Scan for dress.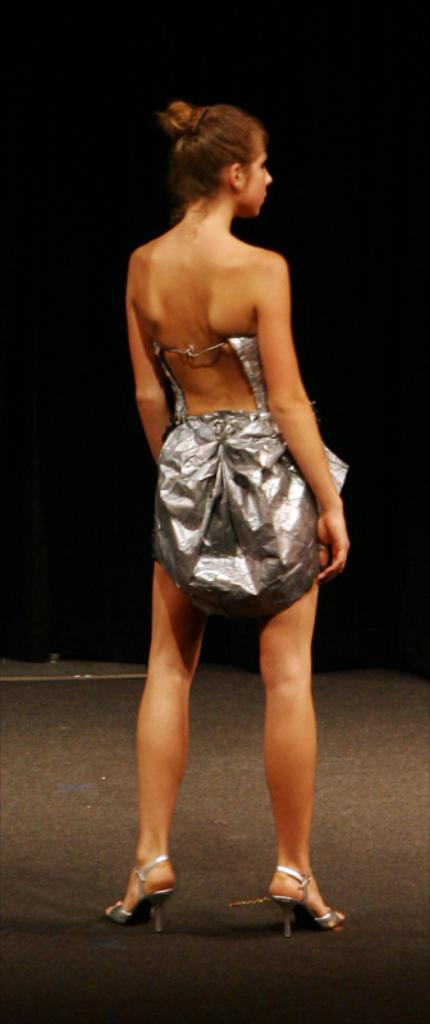
Scan result: (146, 329, 351, 625).
